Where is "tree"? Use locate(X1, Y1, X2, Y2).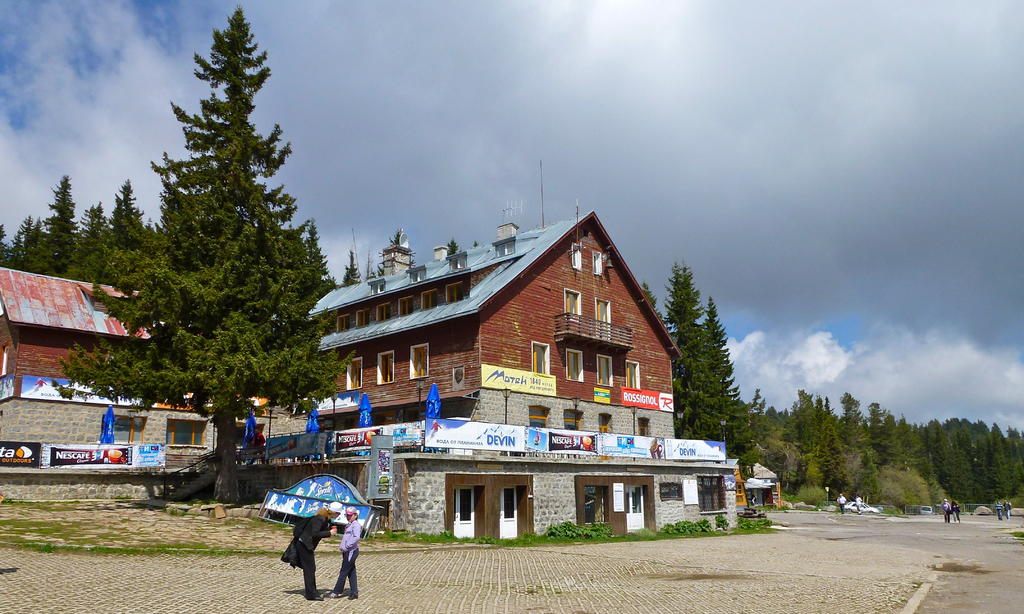
locate(47, 2, 336, 511).
